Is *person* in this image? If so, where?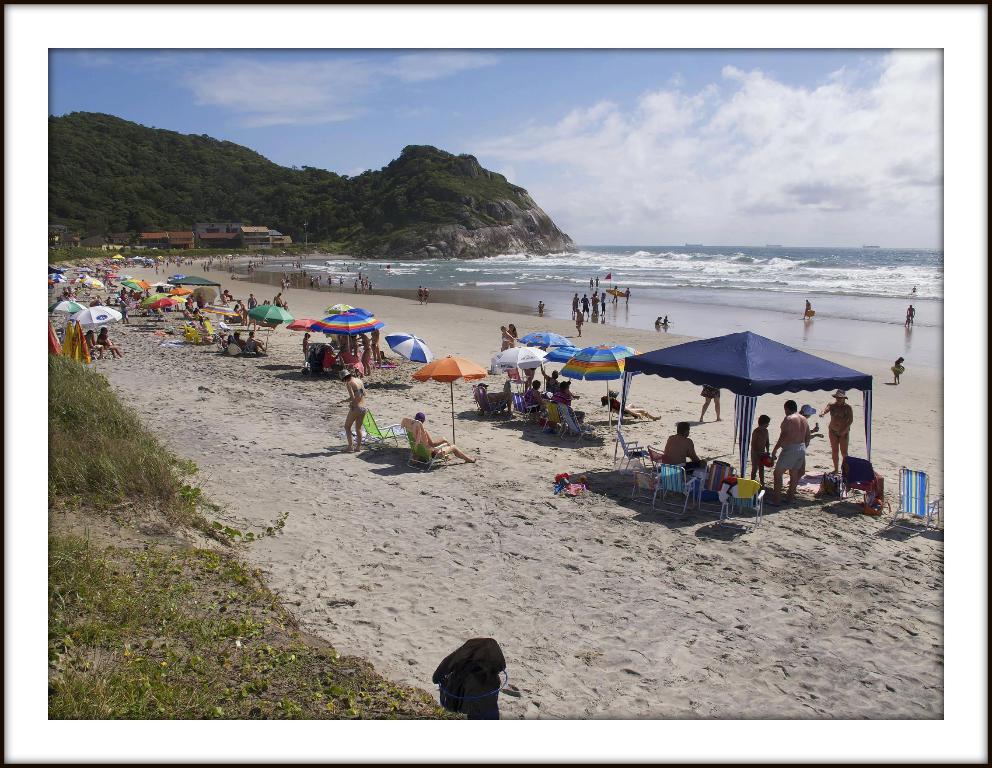
Yes, at bbox=(500, 326, 515, 352).
